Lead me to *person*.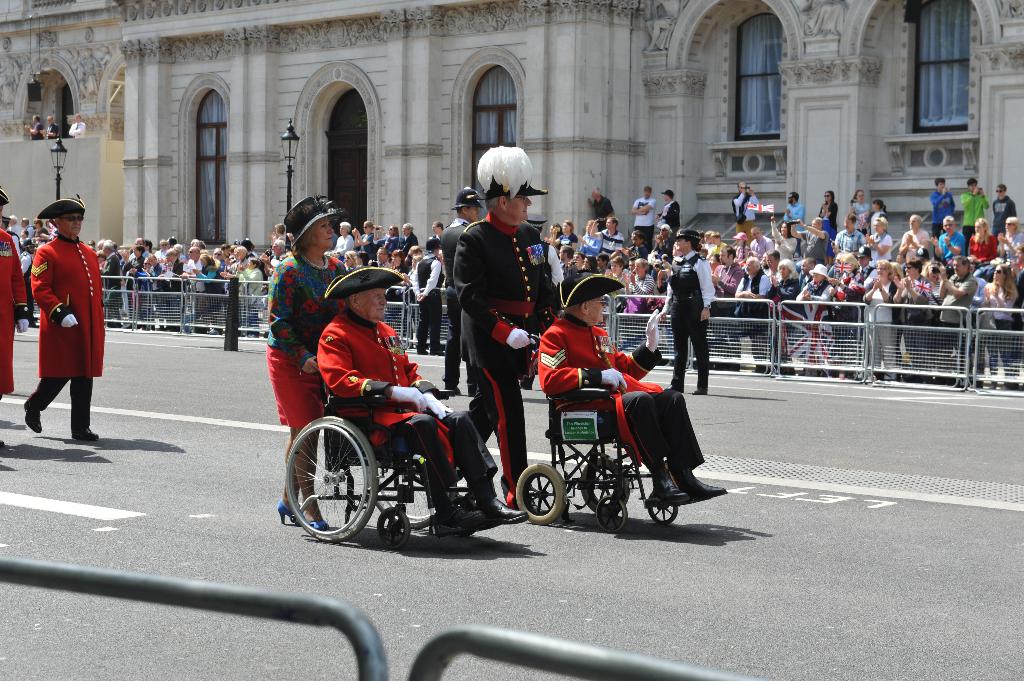
Lead to 129, 237, 152, 257.
